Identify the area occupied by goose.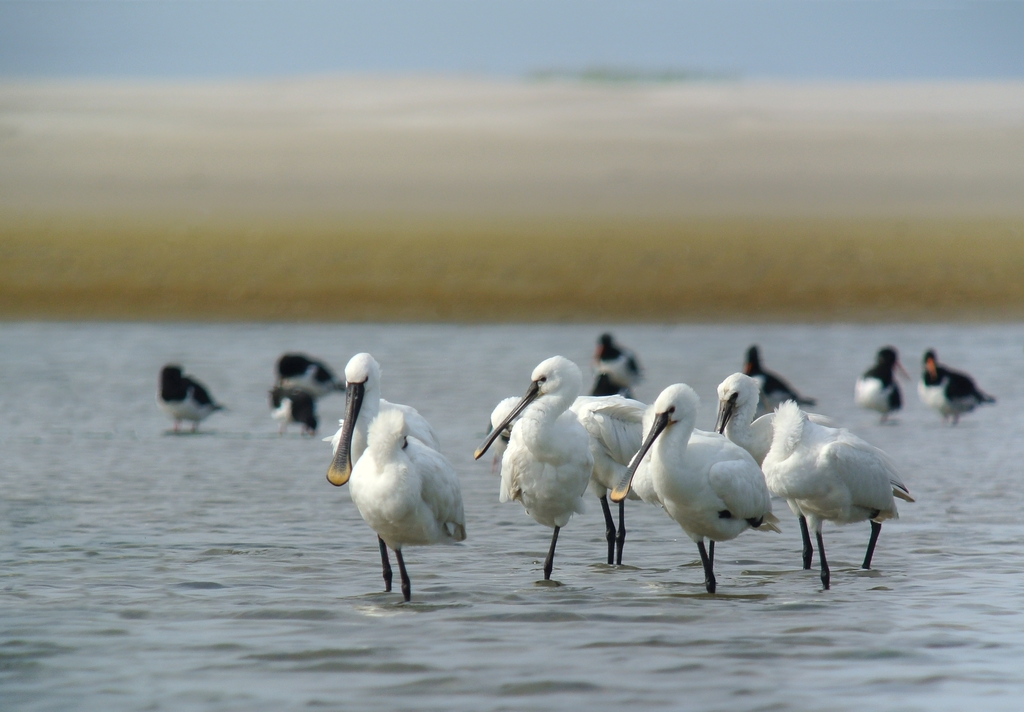
Area: <box>609,380,781,590</box>.
